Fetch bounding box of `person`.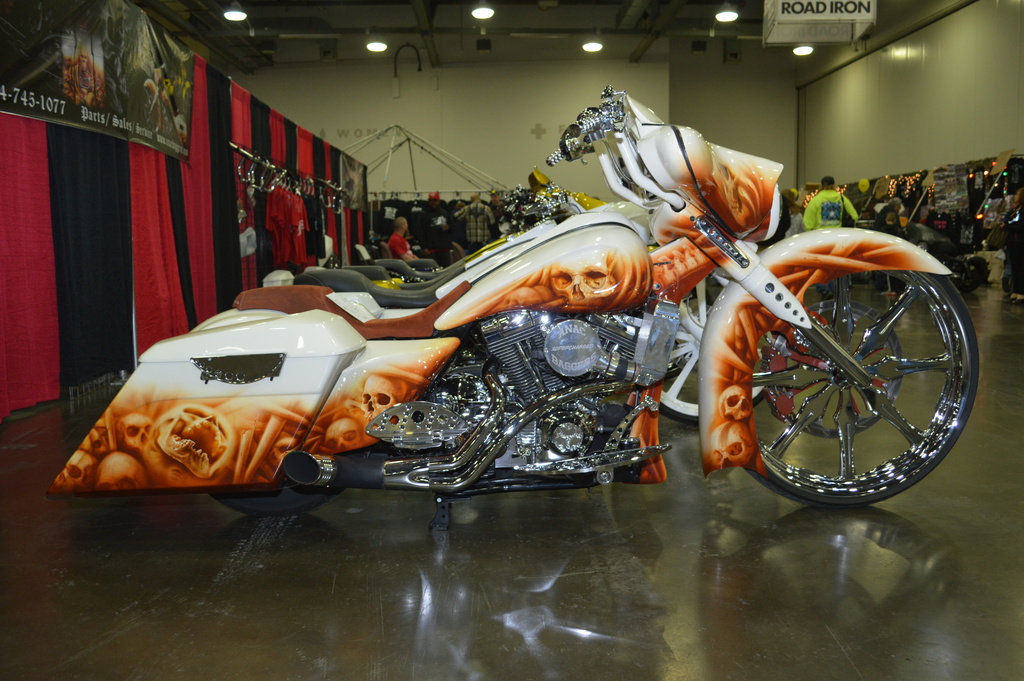
Bbox: bbox(414, 197, 452, 245).
